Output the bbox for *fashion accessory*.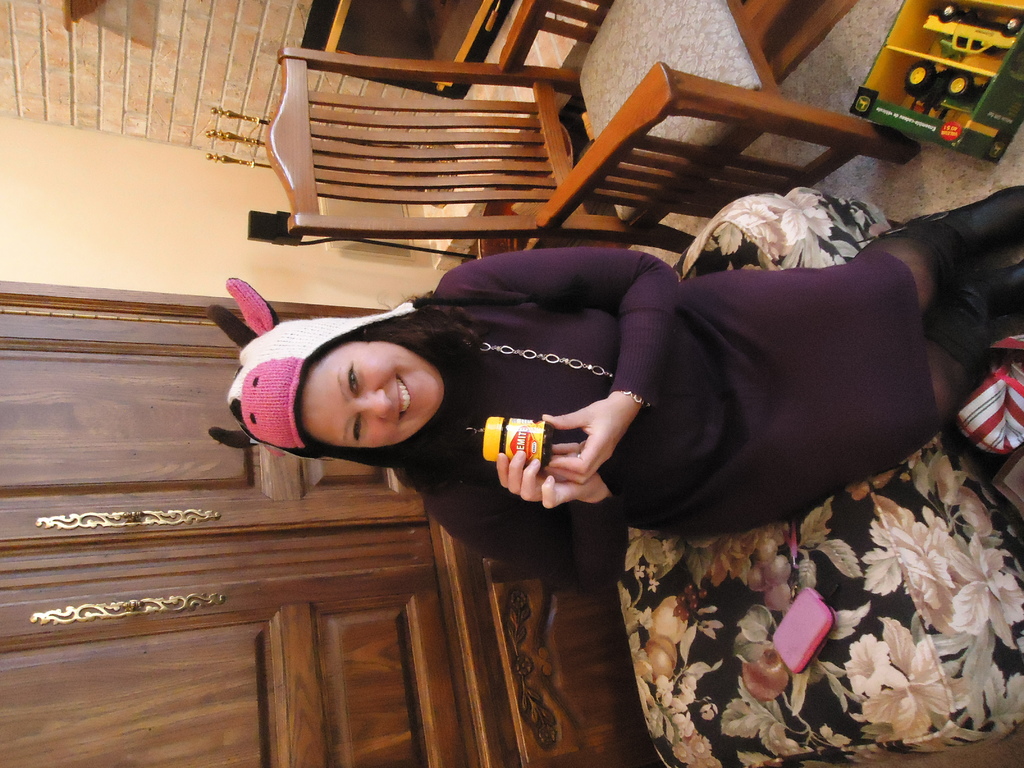
[left=454, top=339, right=621, bottom=444].
